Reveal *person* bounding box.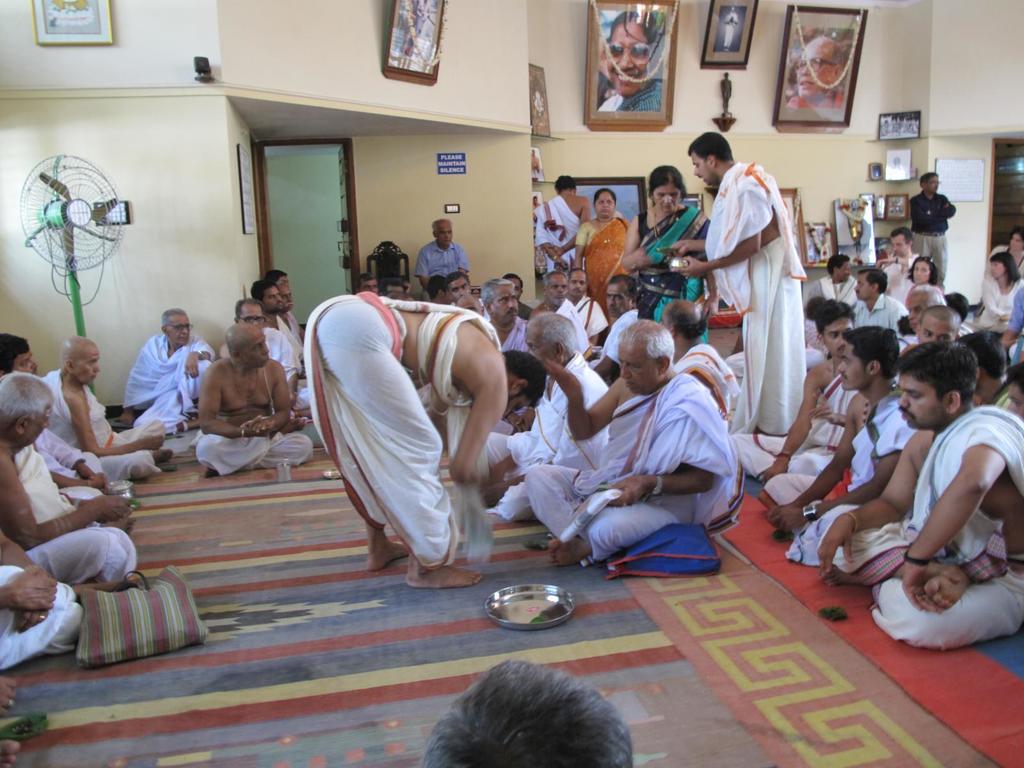
Revealed: select_region(683, 136, 810, 439).
